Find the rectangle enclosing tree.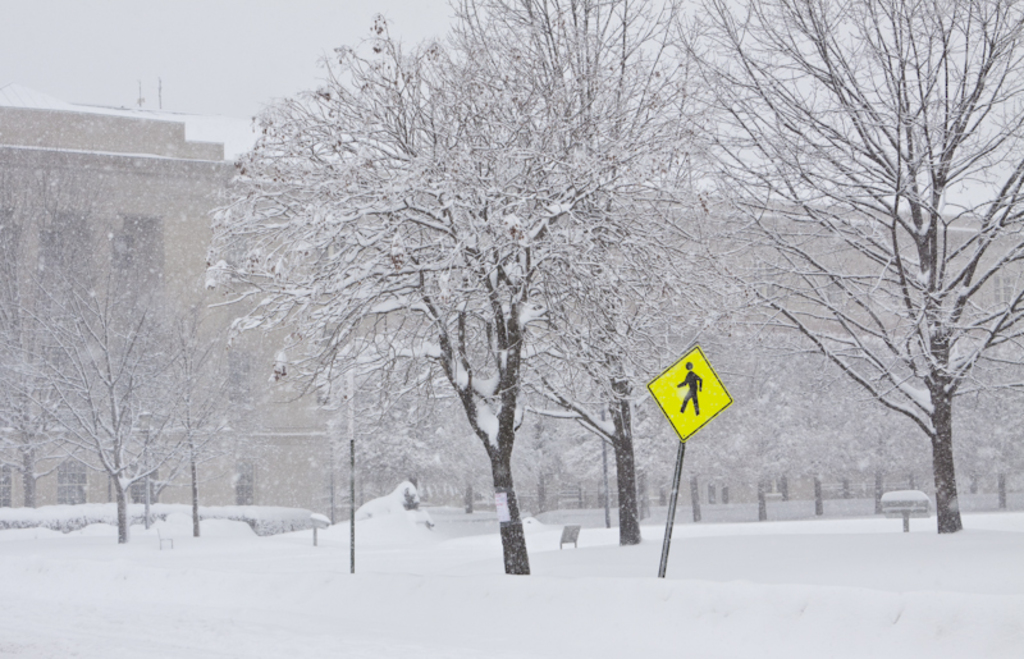
(left=4, top=178, right=238, bottom=537).
